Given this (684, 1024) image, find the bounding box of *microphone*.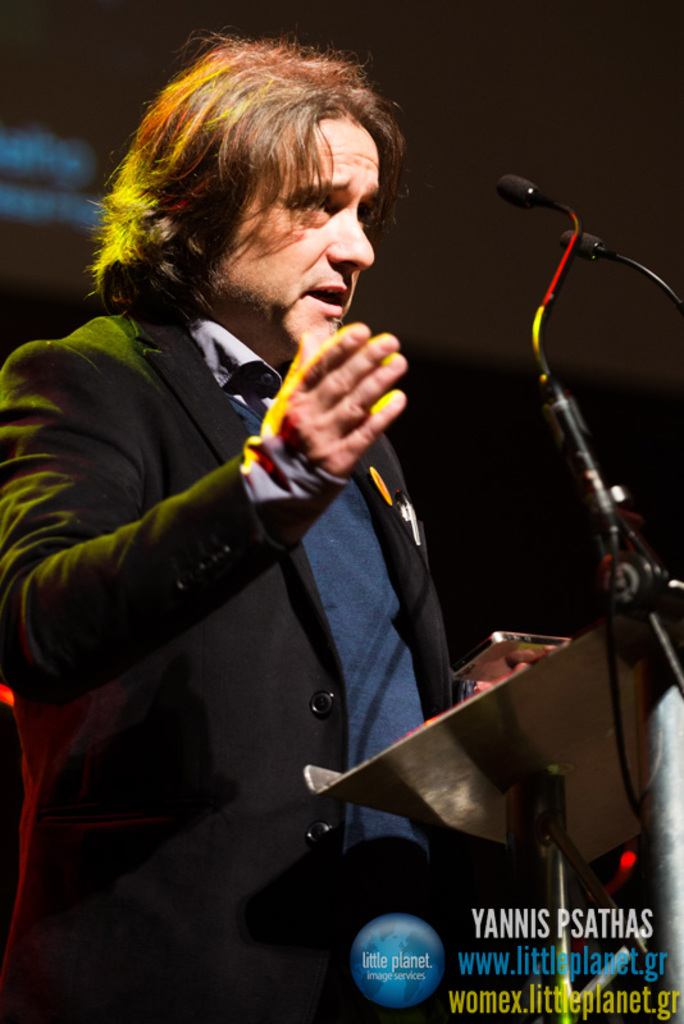
[493,169,542,209].
